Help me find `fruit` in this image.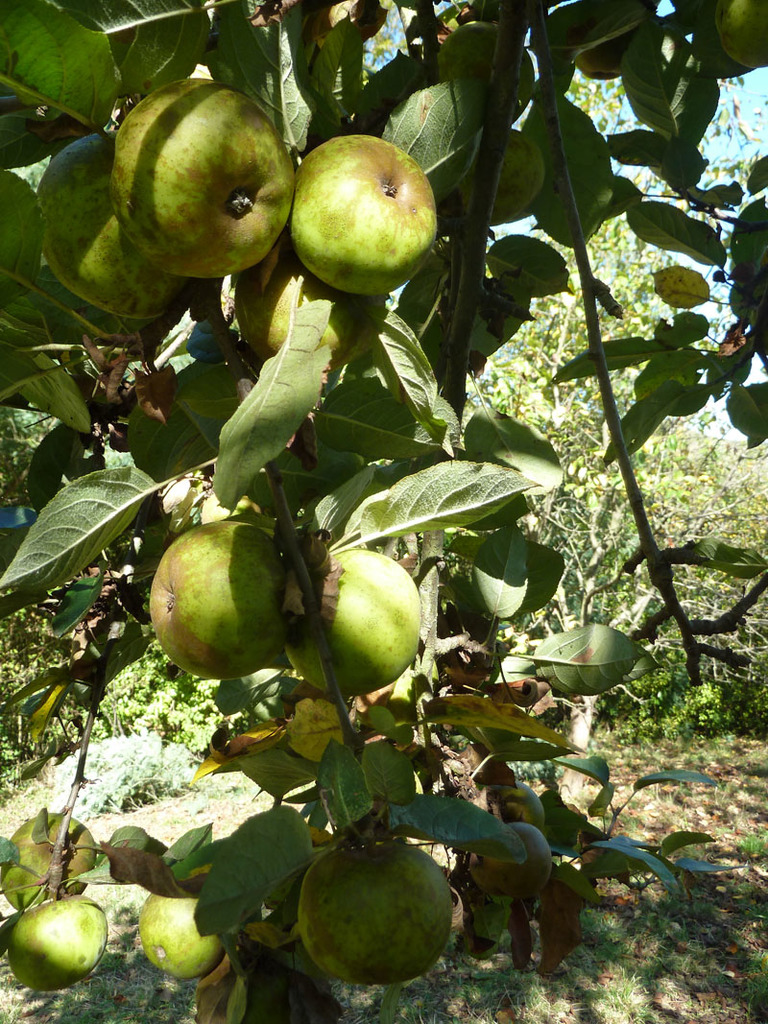
Found it: (107,76,301,279).
